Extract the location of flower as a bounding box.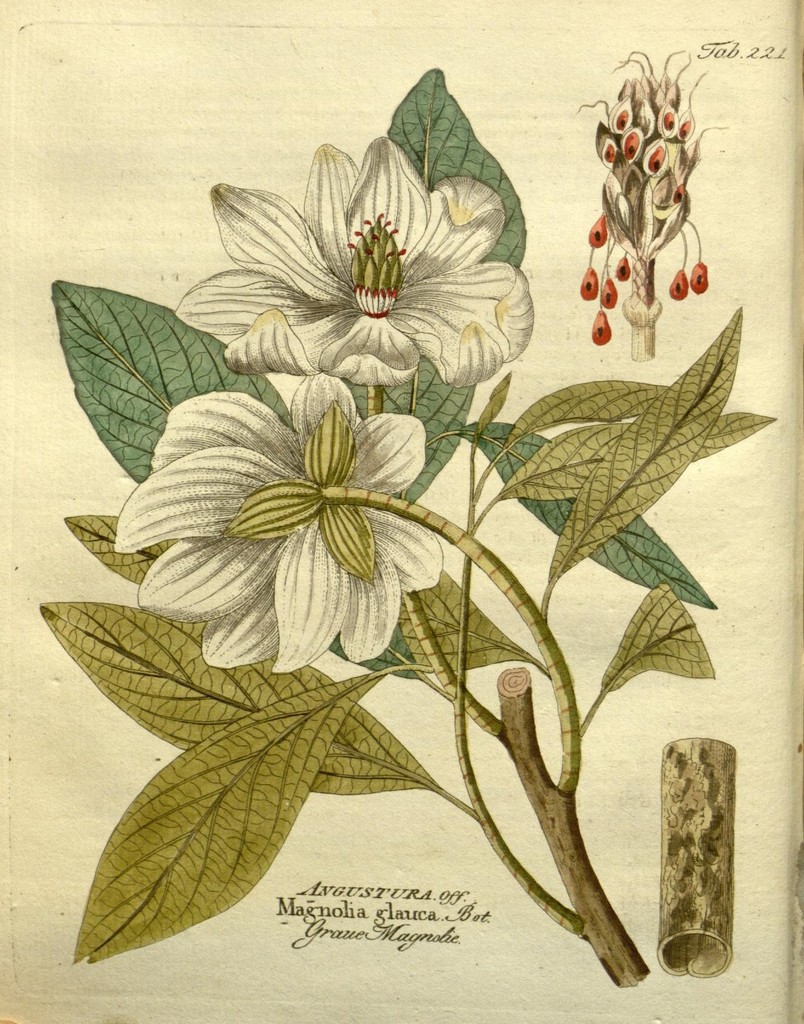
x1=109 y1=353 x2=474 y2=668.
